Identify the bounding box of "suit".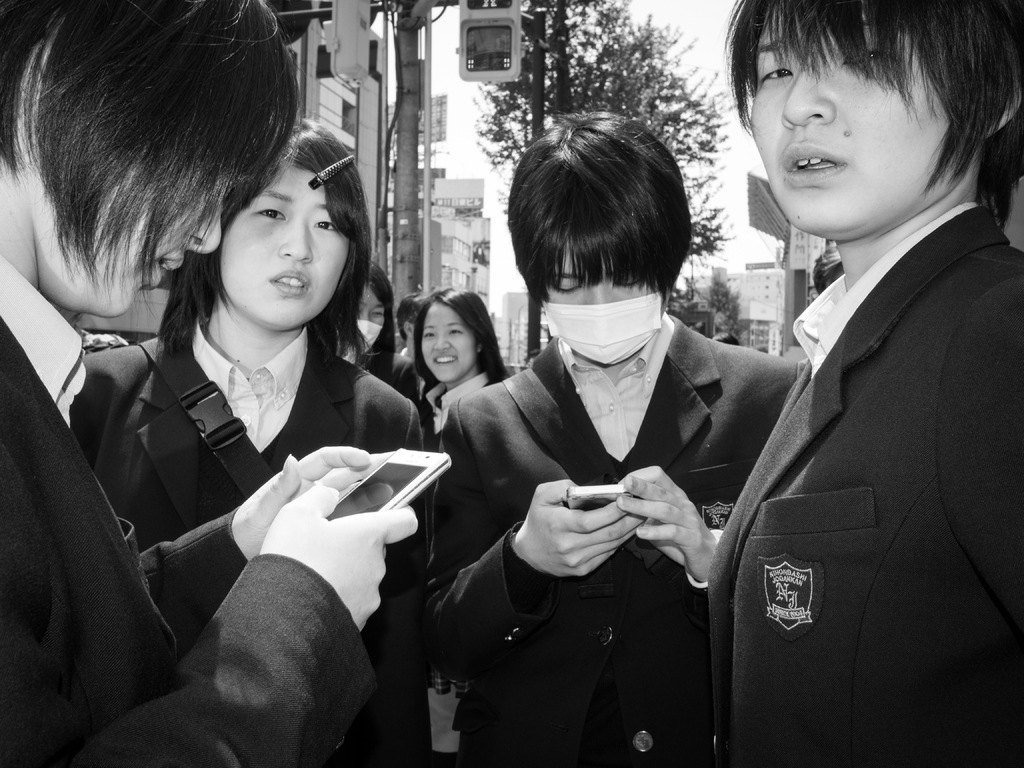
(x1=687, y1=129, x2=1009, y2=765).
